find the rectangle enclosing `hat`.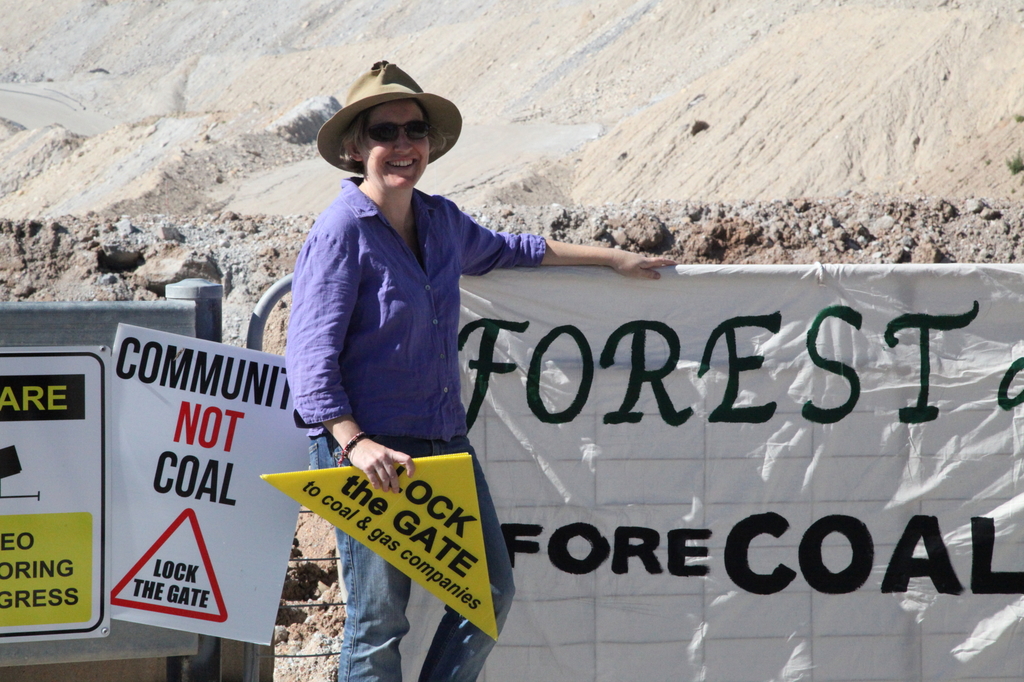
bbox=(317, 57, 463, 175).
